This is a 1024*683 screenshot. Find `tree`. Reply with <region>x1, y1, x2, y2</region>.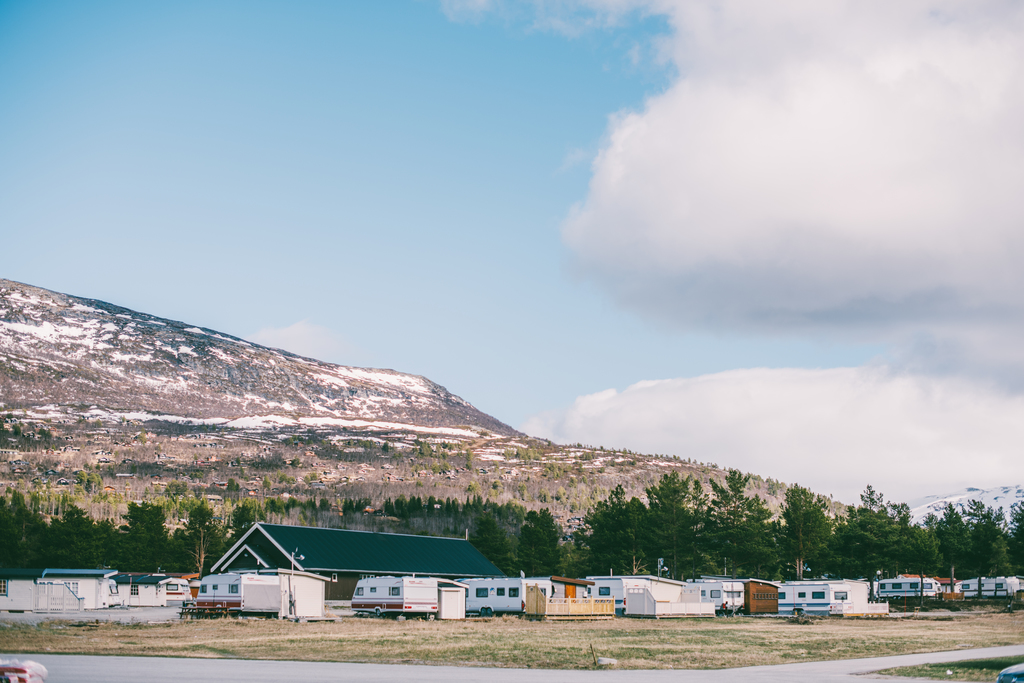
<region>115, 506, 179, 575</region>.
